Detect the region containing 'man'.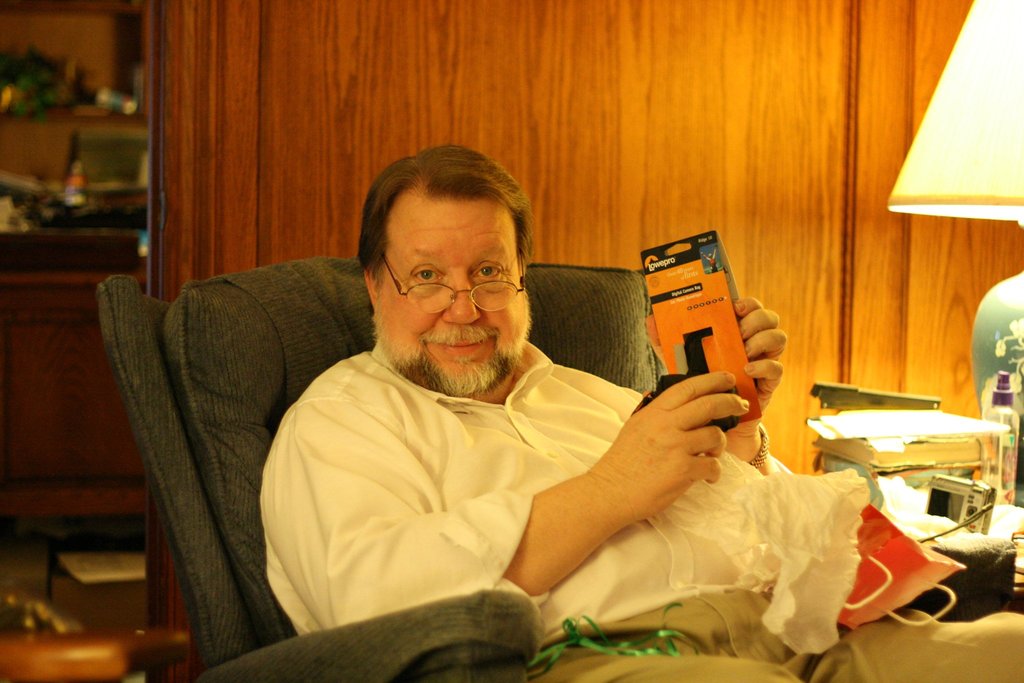
(x1=258, y1=142, x2=1023, y2=682).
